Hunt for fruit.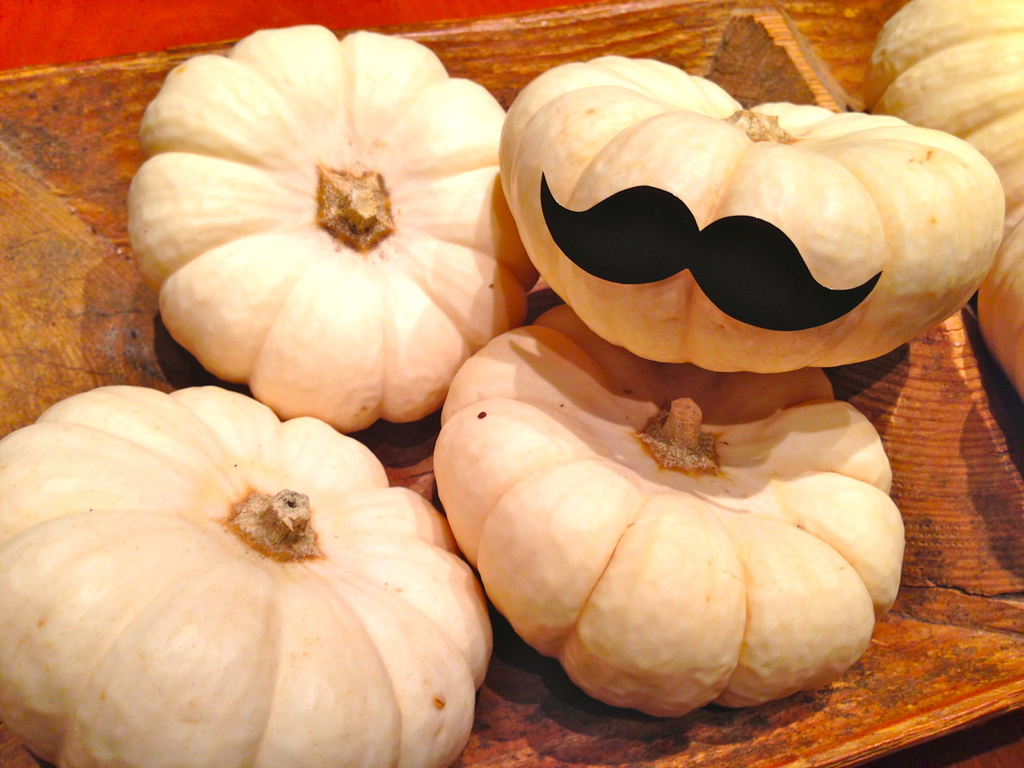
Hunted down at region(489, 49, 1010, 383).
